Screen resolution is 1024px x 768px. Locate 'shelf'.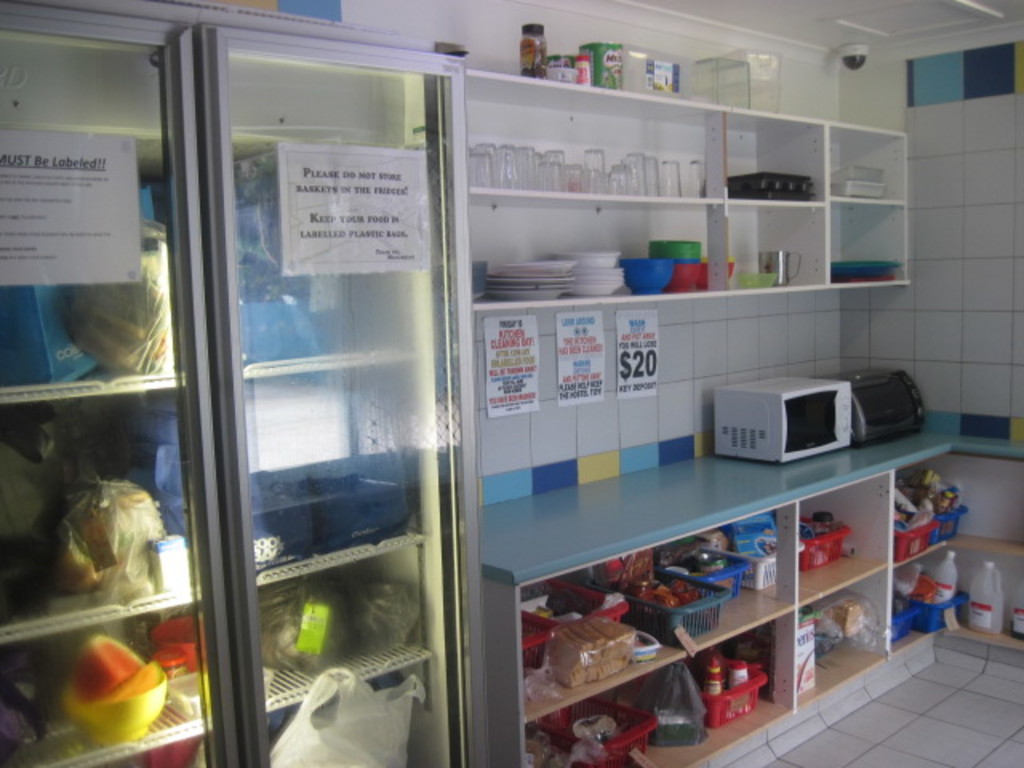
bbox=[886, 461, 1022, 566].
